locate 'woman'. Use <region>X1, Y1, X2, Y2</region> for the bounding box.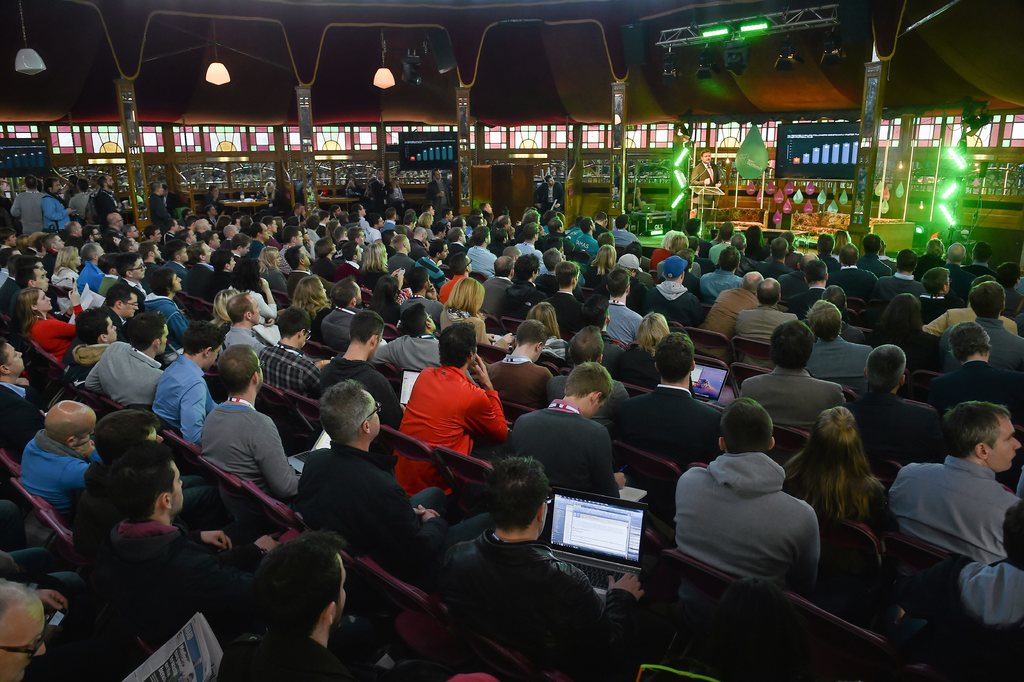
<region>212, 214, 234, 243</region>.
